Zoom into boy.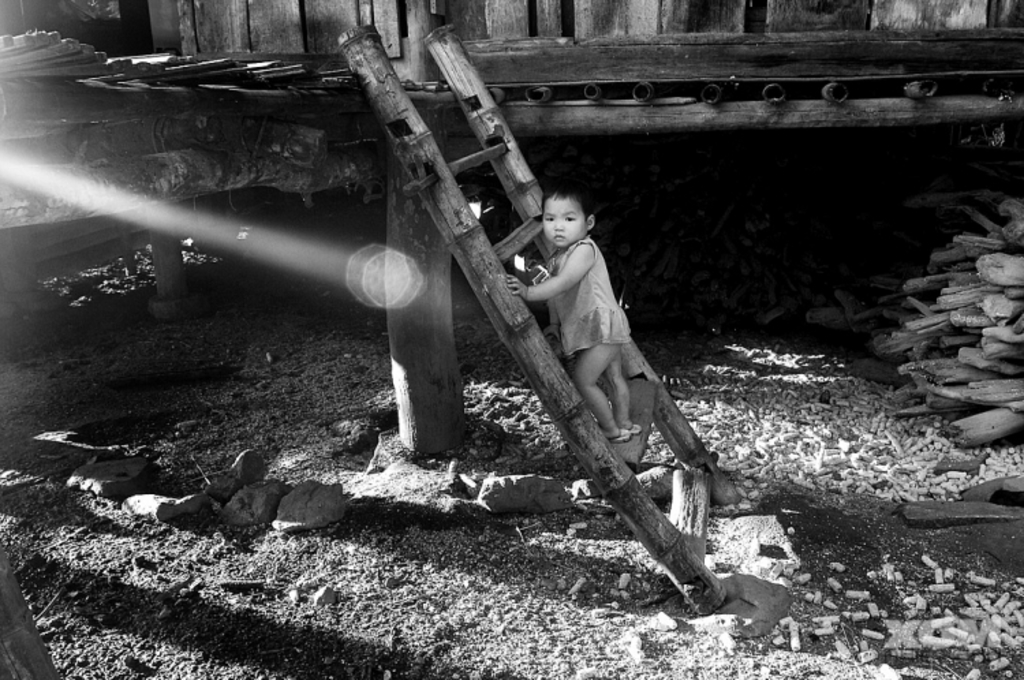
Zoom target: <region>501, 176, 635, 438</region>.
